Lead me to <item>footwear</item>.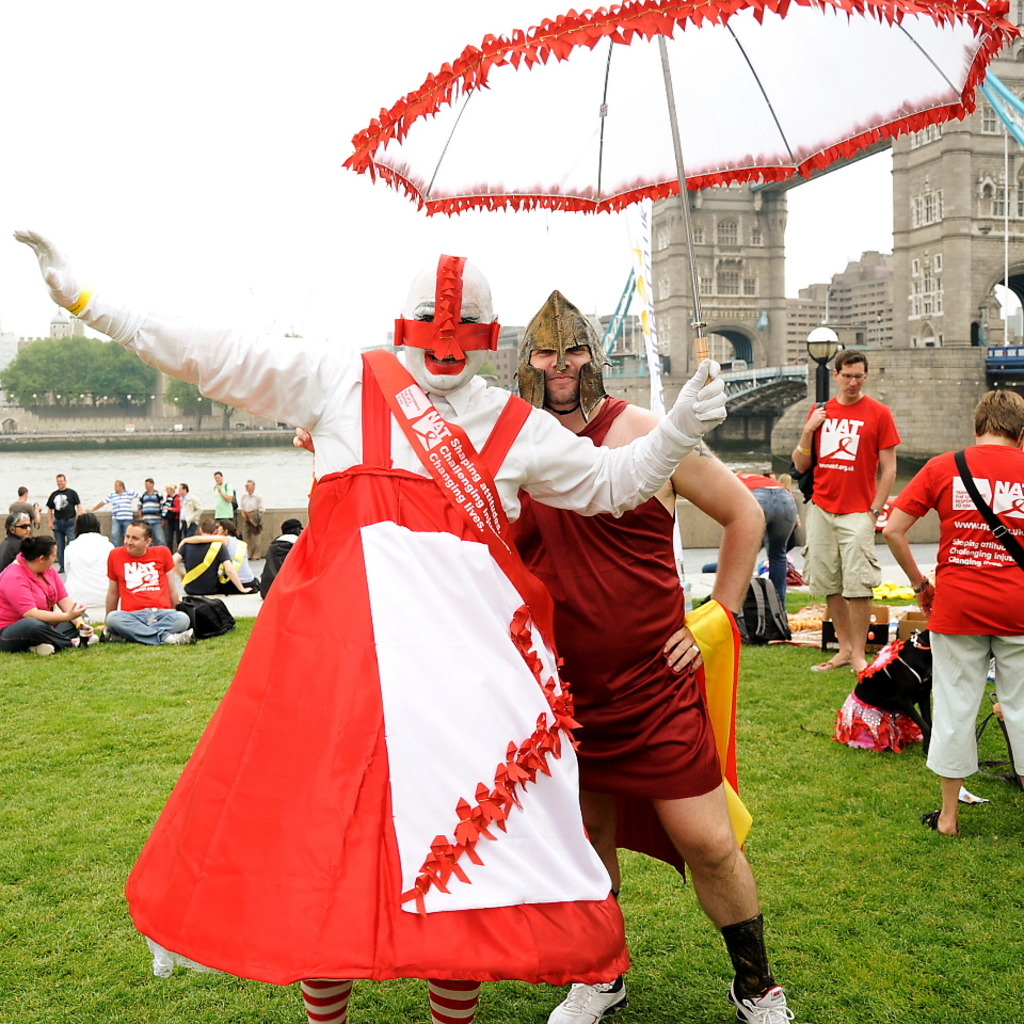
Lead to x1=77 y1=633 x2=101 y2=645.
